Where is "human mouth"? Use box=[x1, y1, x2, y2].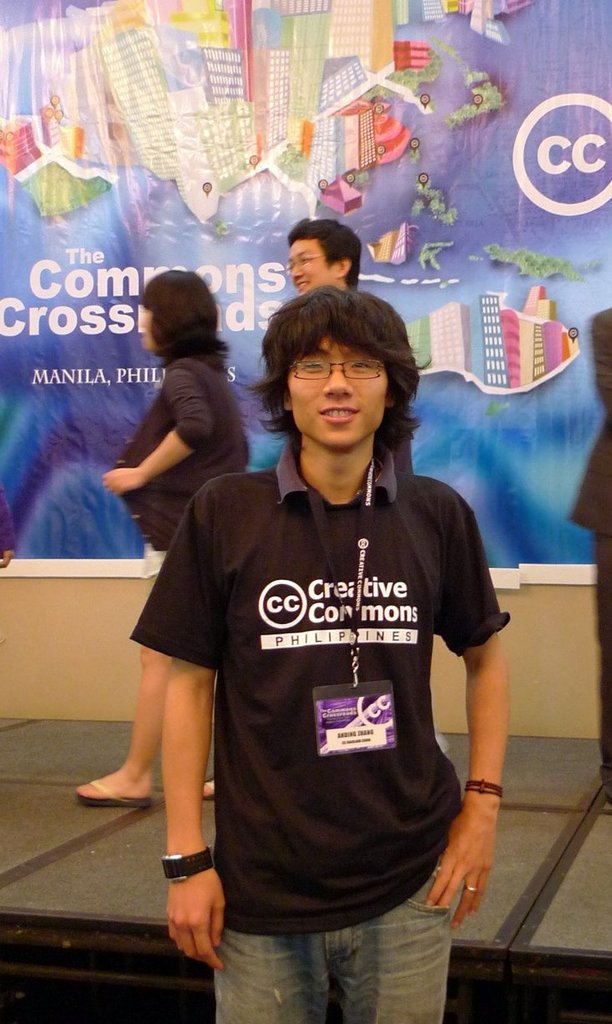
box=[301, 279, 311, 285].
